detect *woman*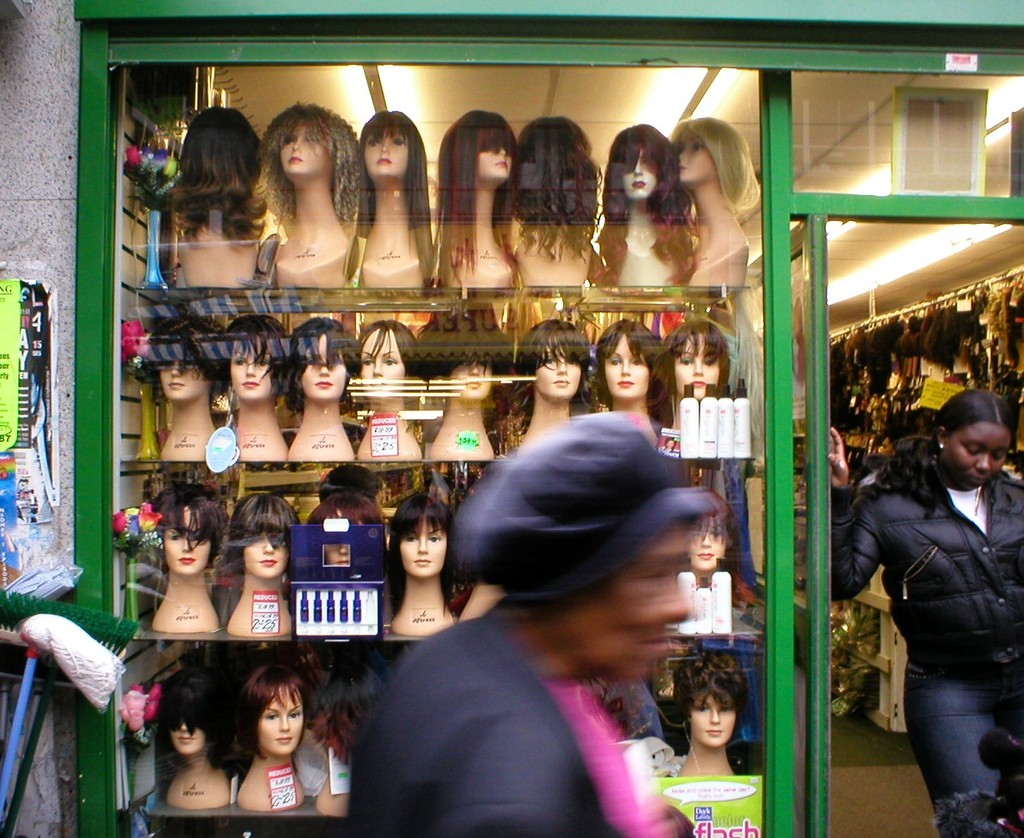
[350, 110, 437, 295]
